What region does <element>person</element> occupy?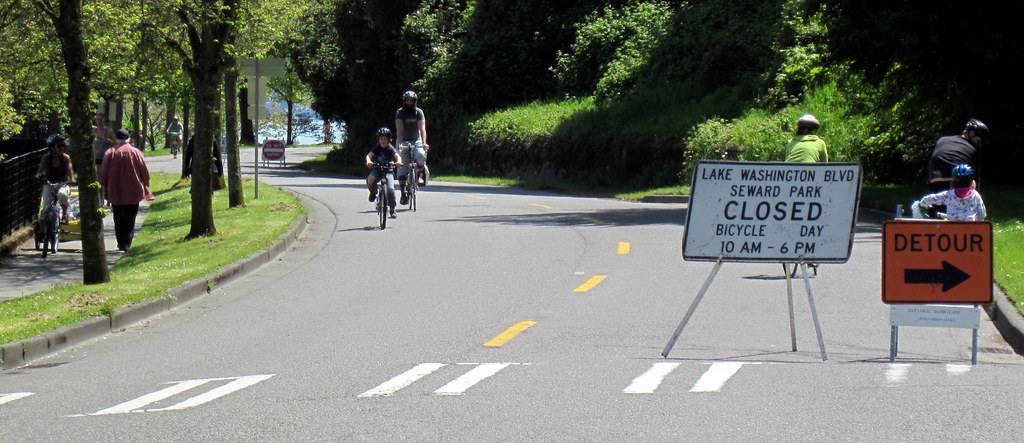
box=[774, 111, 830, 162].
